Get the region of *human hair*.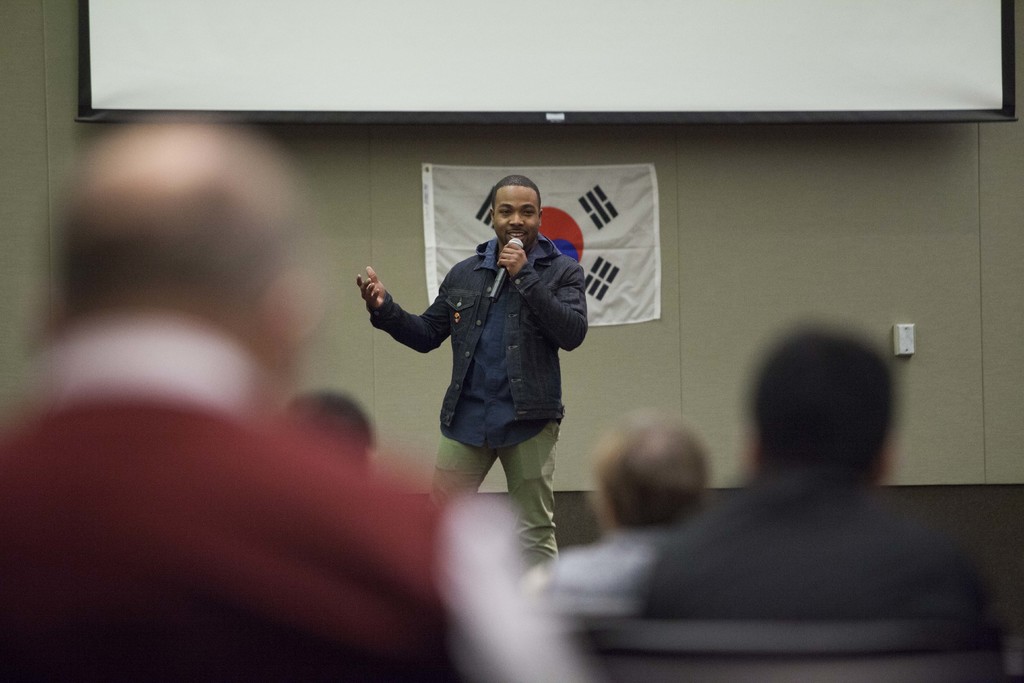
x1=281, y1=389, x2=376, y2=475.
